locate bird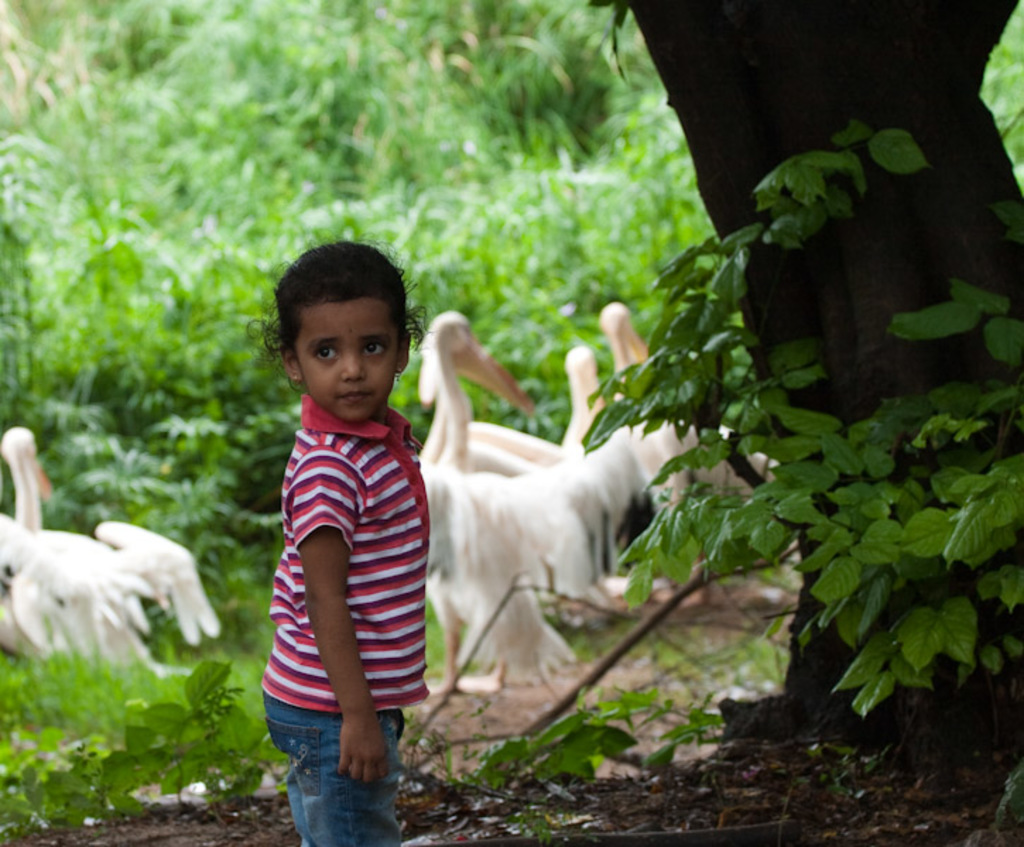
box=[0, 421, 222, 676]
